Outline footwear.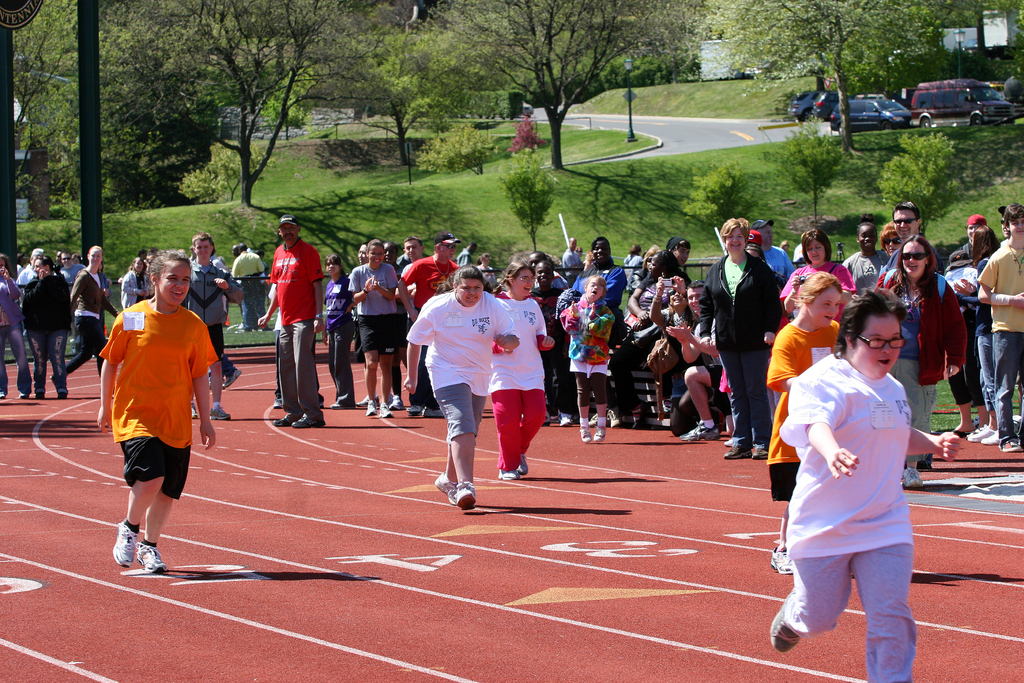
Outline: [189,402,200,419].
